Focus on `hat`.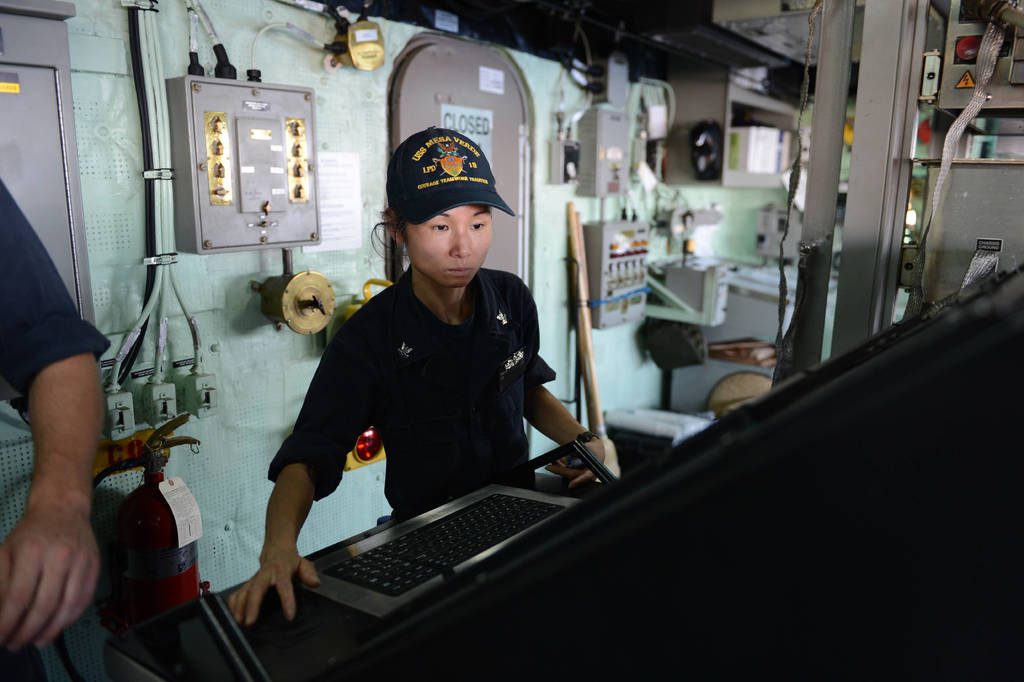
Focused at box=[386, 124, 517, 227].
